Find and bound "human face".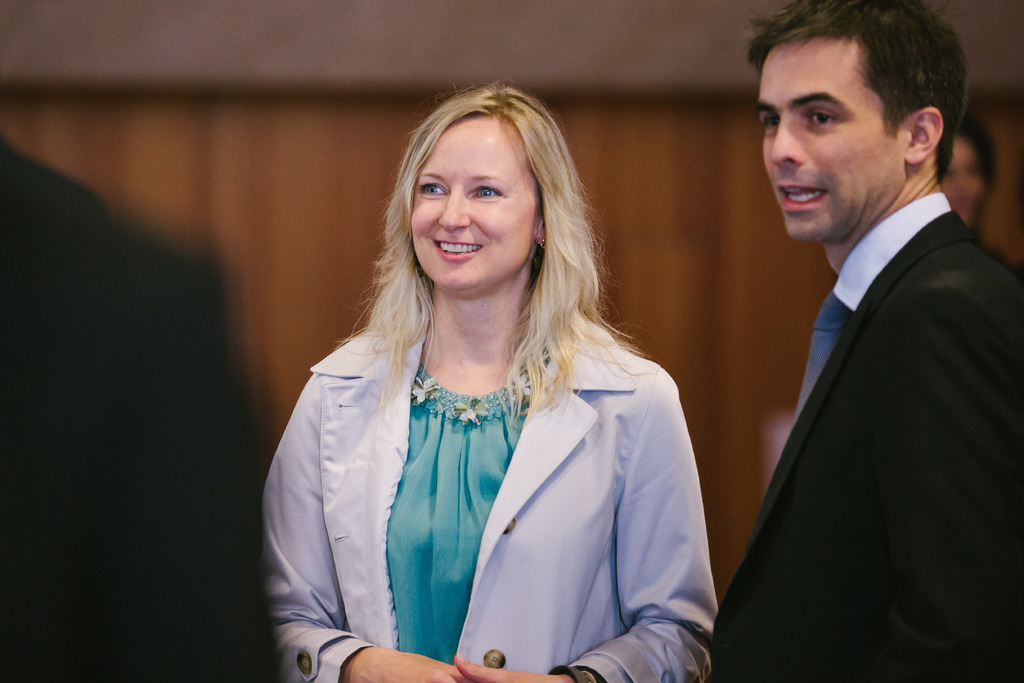
Bound: bbox=[408, 114, 540, 291].
